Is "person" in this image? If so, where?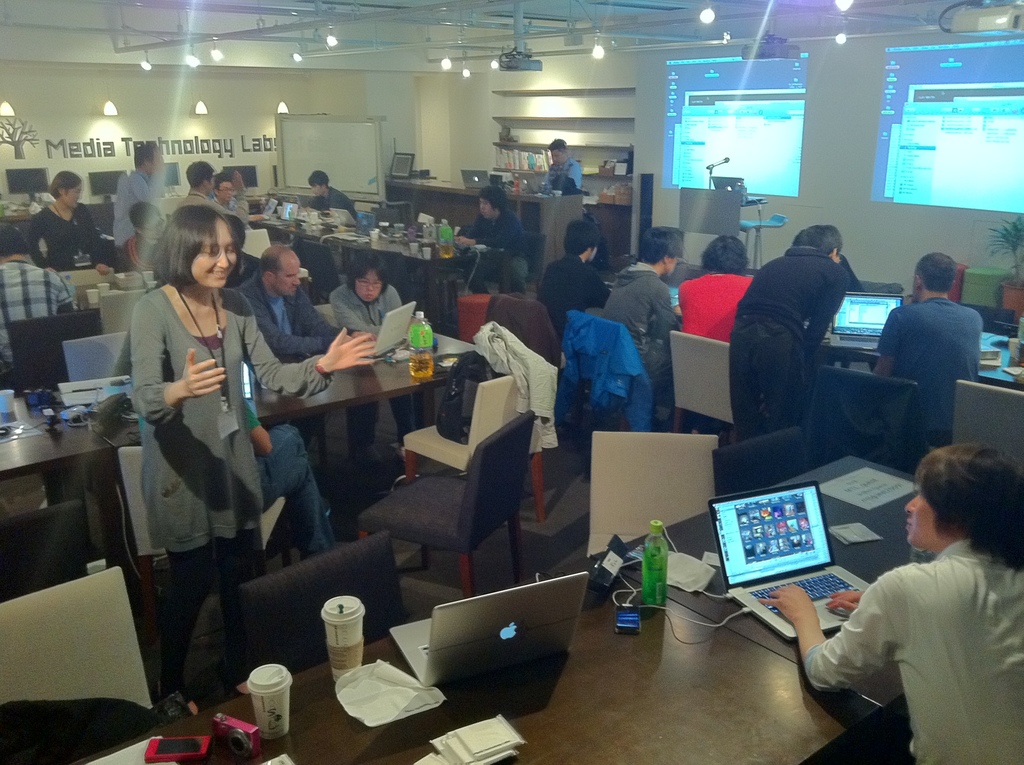
Yes, at bbox=[25, 174, 118, 282].
